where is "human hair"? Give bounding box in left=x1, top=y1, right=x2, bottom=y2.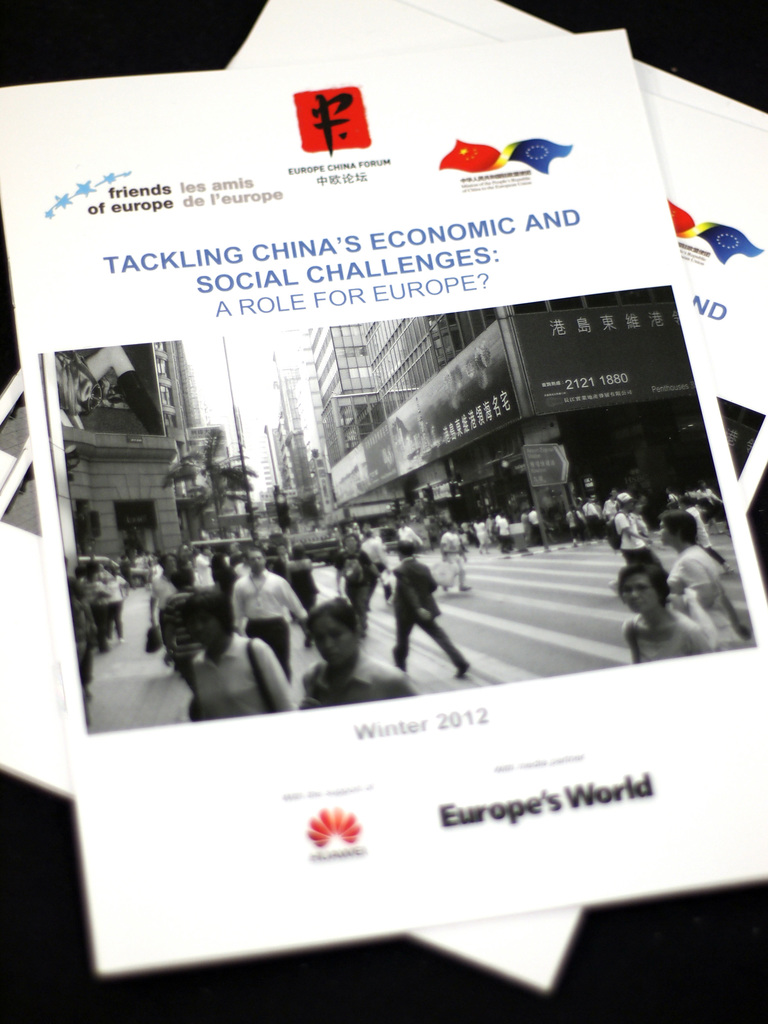
left=212, top=554, right=235, bottom=582.
